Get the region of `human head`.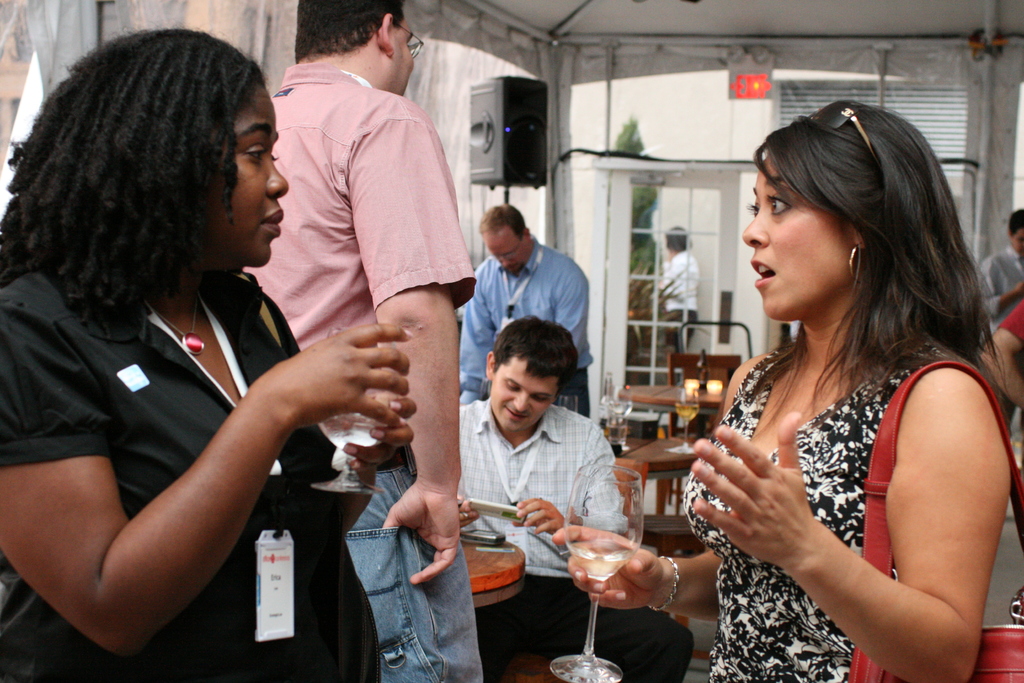
locate(1007, 210, 1023, 255).
